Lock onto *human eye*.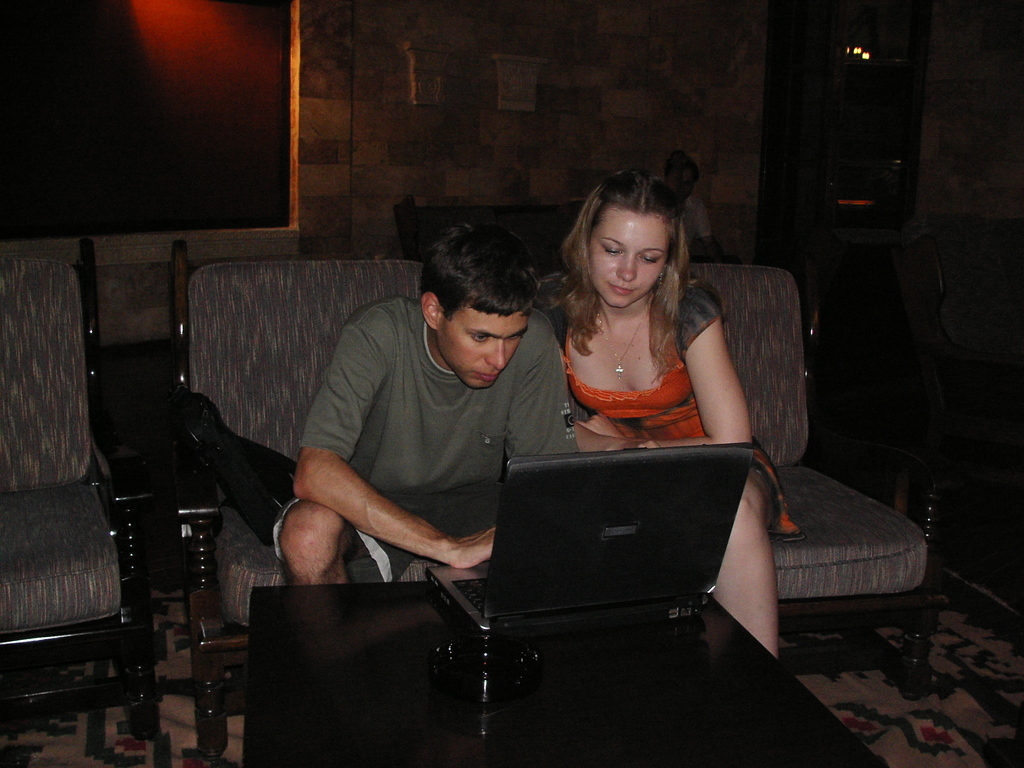
Locked: 639:252:666:266.
